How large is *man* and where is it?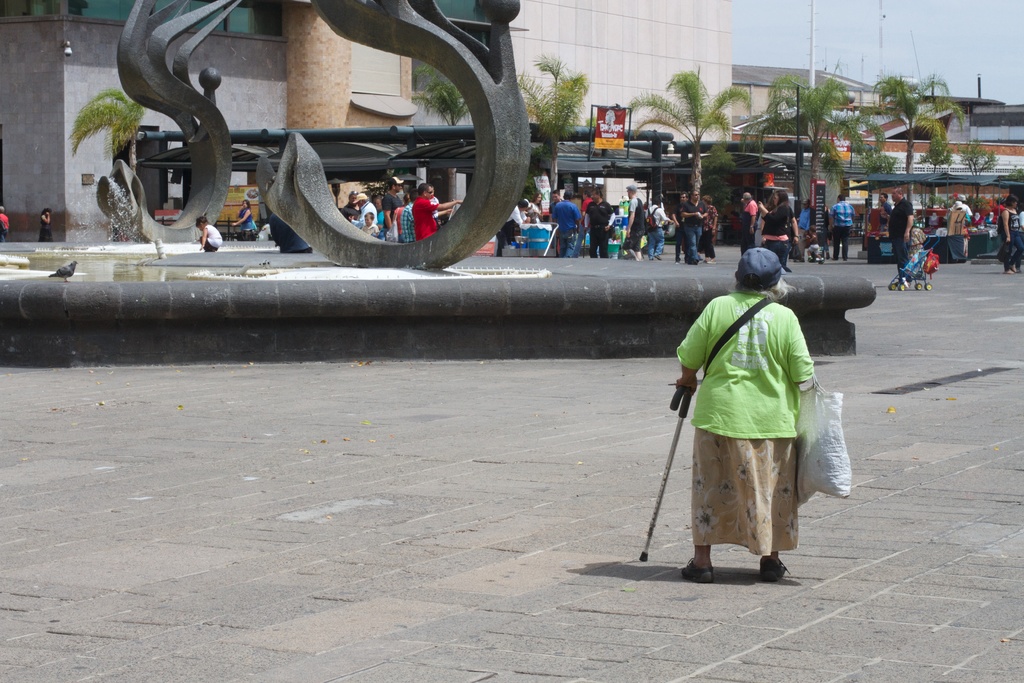
Bounding box: [647, 195, 673, 260].
